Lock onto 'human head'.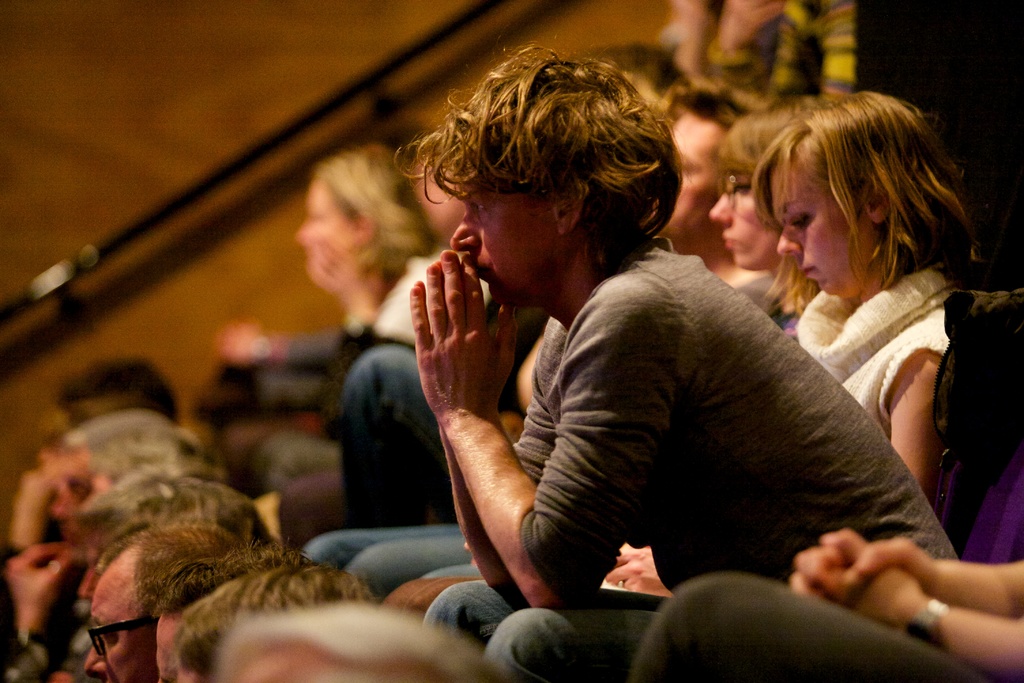
Locked: x1=762, y1=88, x2=961, y2=300.
